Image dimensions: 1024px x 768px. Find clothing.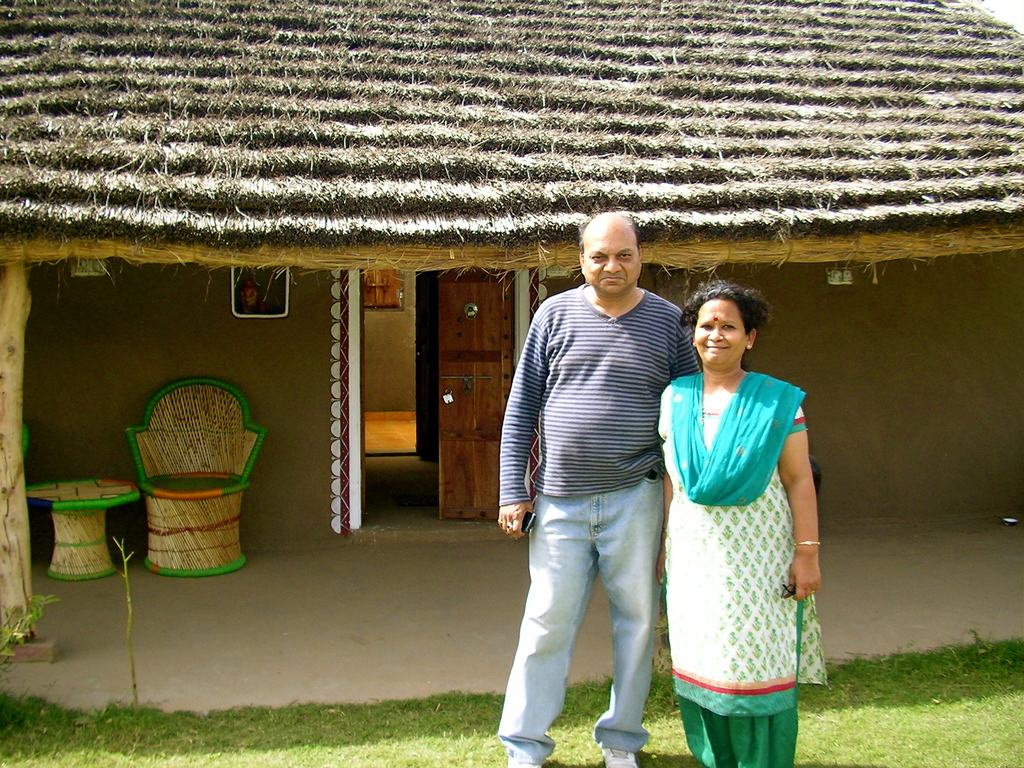
pyautogui.locateOnScreen(654, 364, 826, 767).
